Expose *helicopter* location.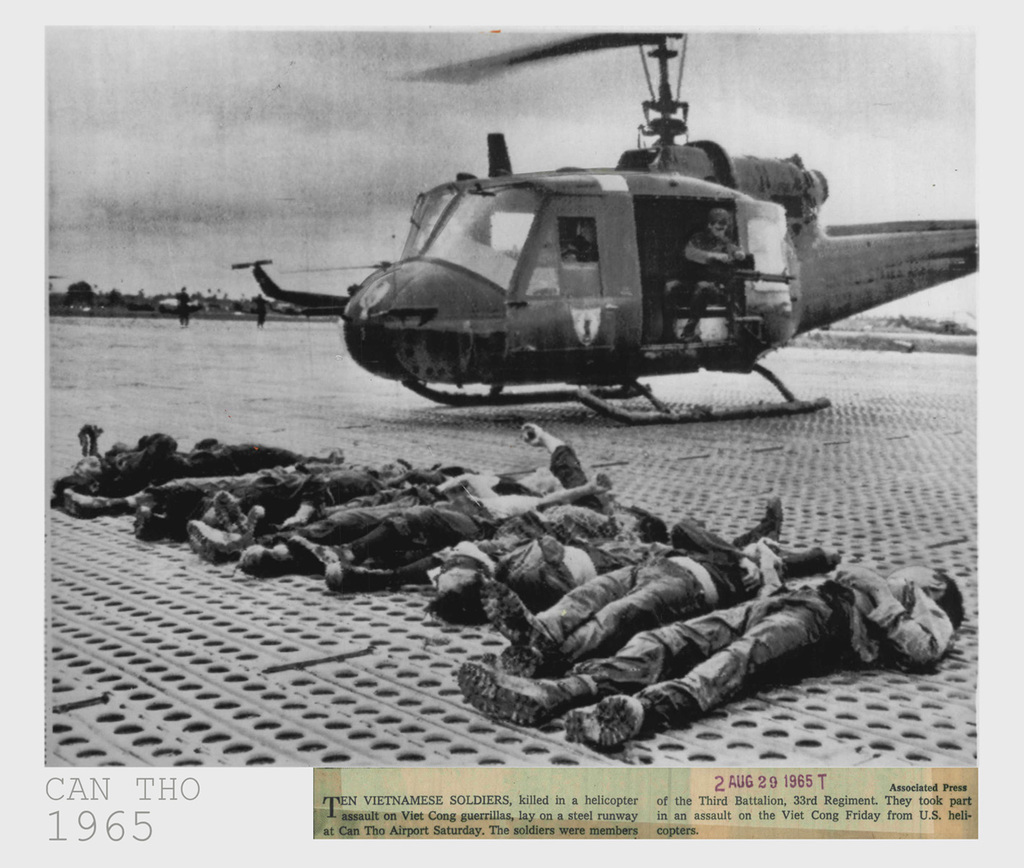
Exposed at BBox(292, 15, 949, 434).
